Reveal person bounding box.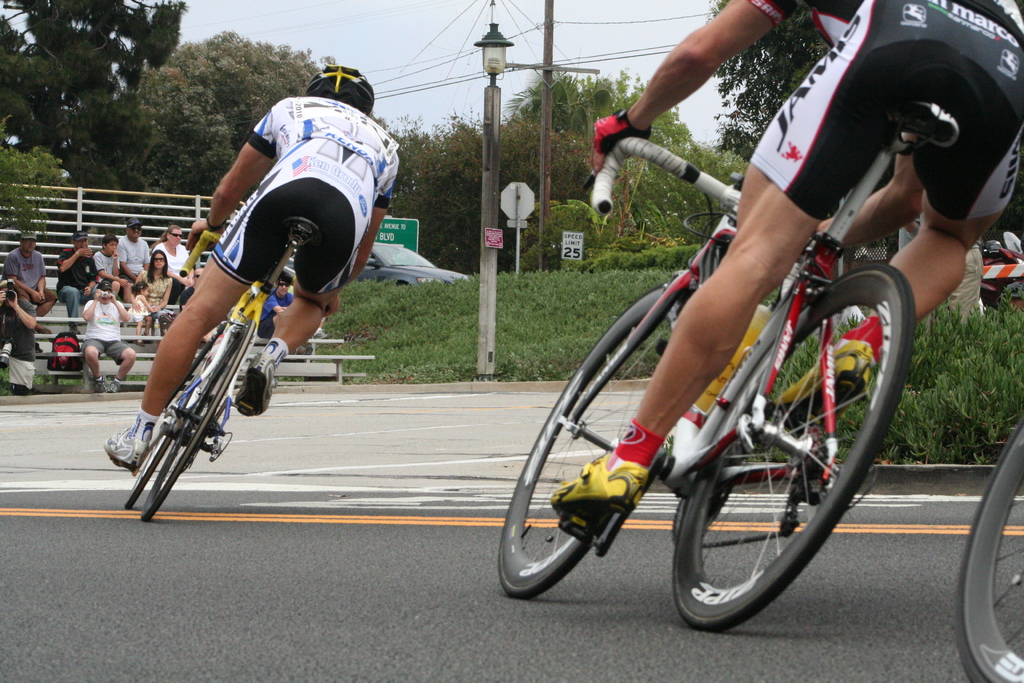
Revealed: locate(572, 0, 1023, 519).
